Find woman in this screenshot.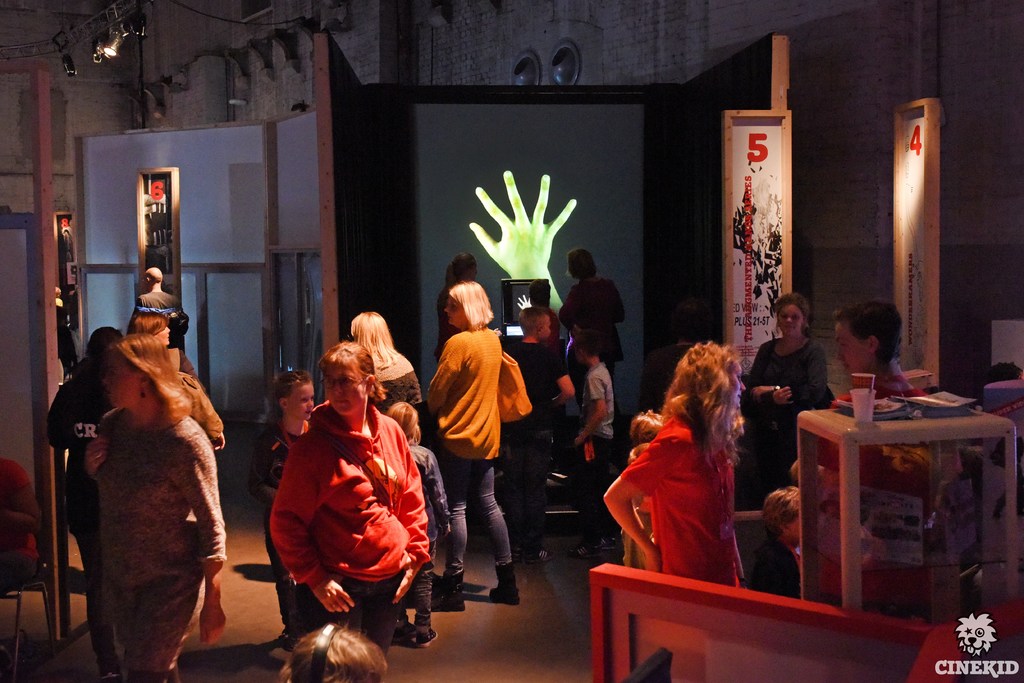
The bounding box for woman is {"x1": 76, "y1": 331, "x2": 225, "y2": 682}.
